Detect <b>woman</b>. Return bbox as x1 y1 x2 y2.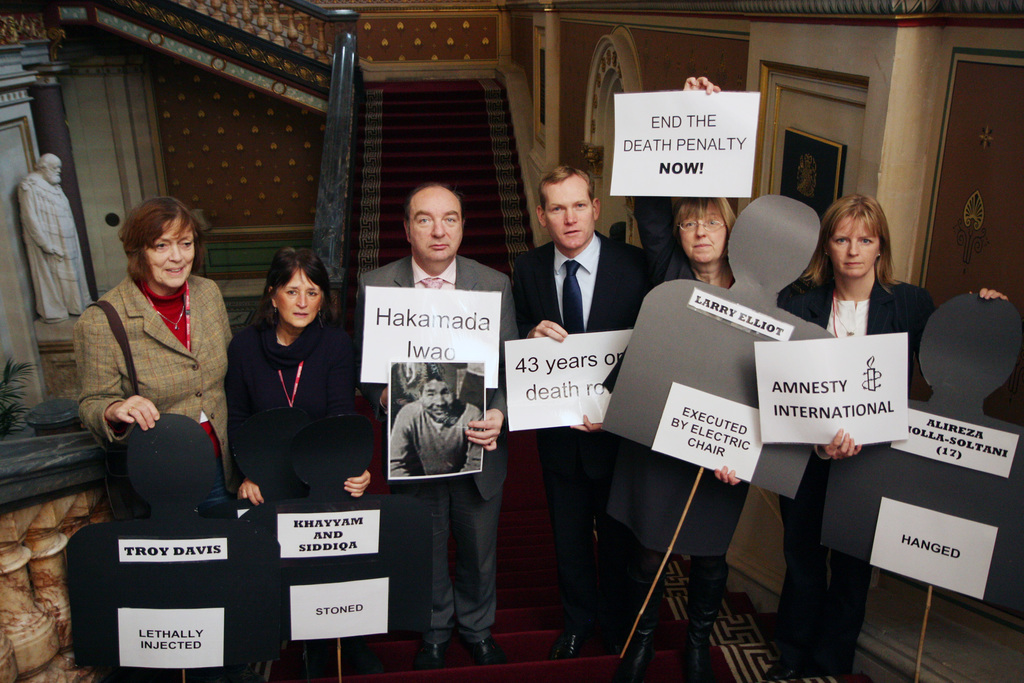
765 188 1009 682.
